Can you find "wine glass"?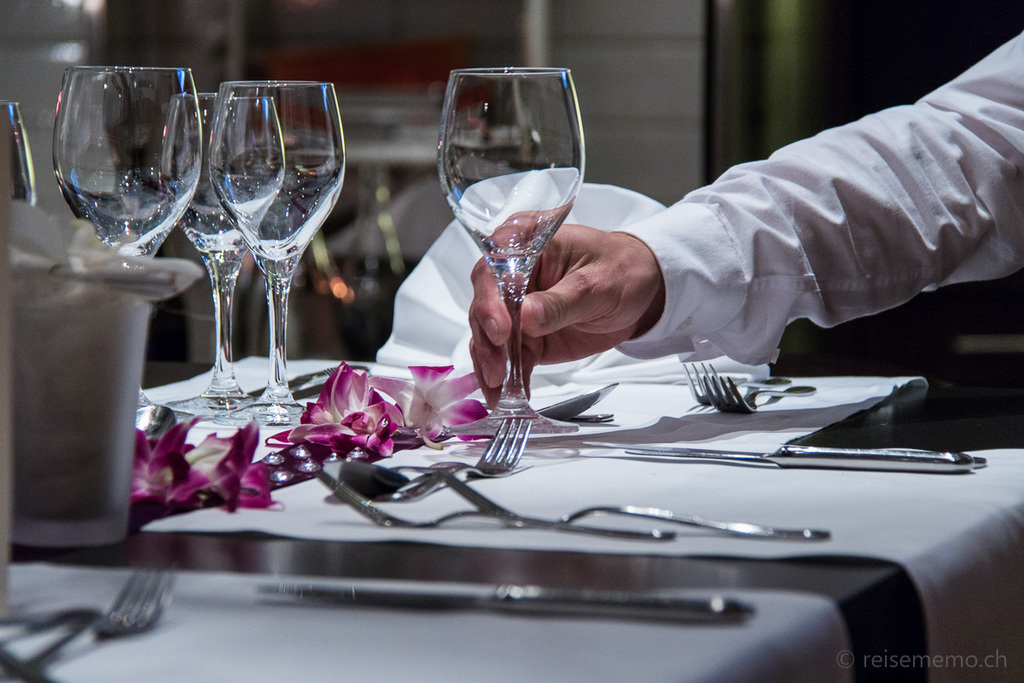
Yes, bounding box: [left=210, top=76, right=346, bottom=424].
